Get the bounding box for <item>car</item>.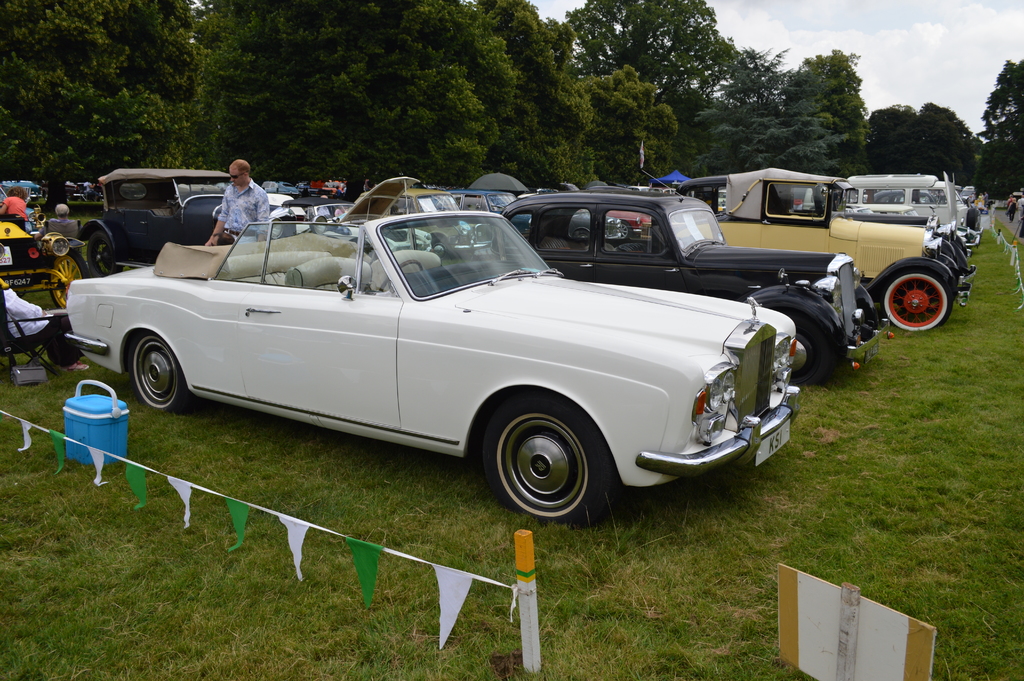
{"left": 59, "top": 190, "right": 839, "bottom": 523}.
